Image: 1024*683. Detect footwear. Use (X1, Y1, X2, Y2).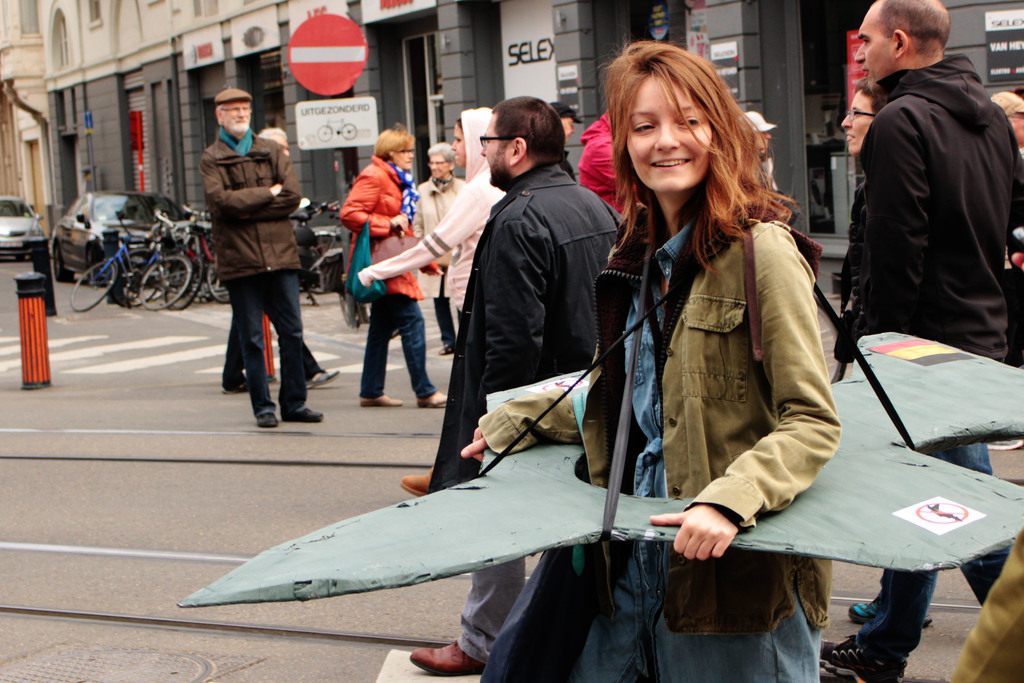
(412, 643, 479, 670).
